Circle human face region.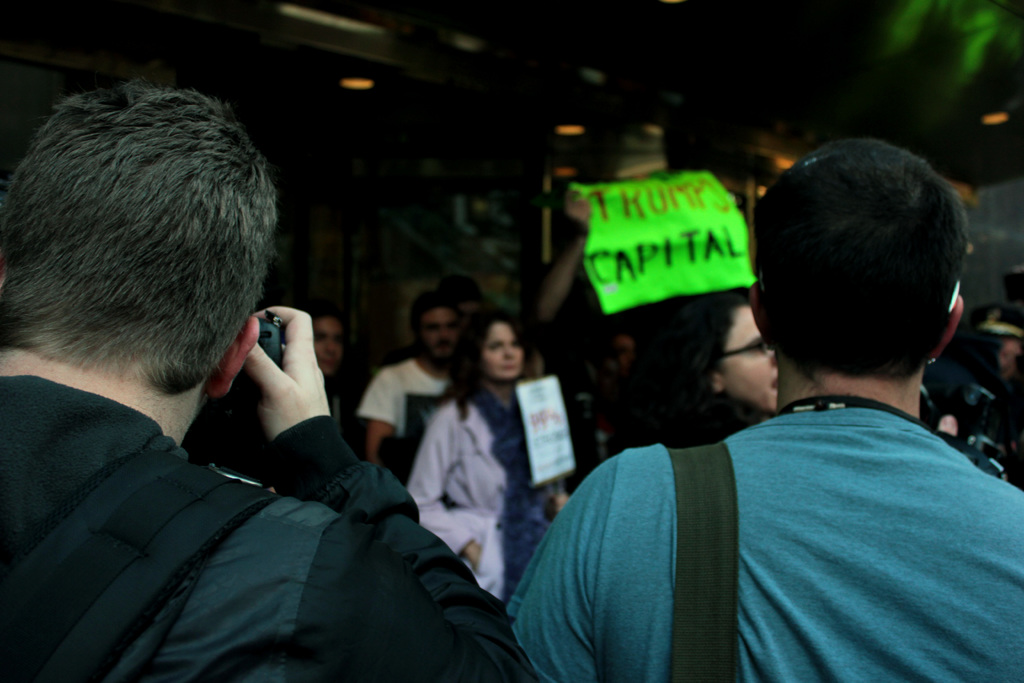
Region: box(481, 322, 522, 384).
